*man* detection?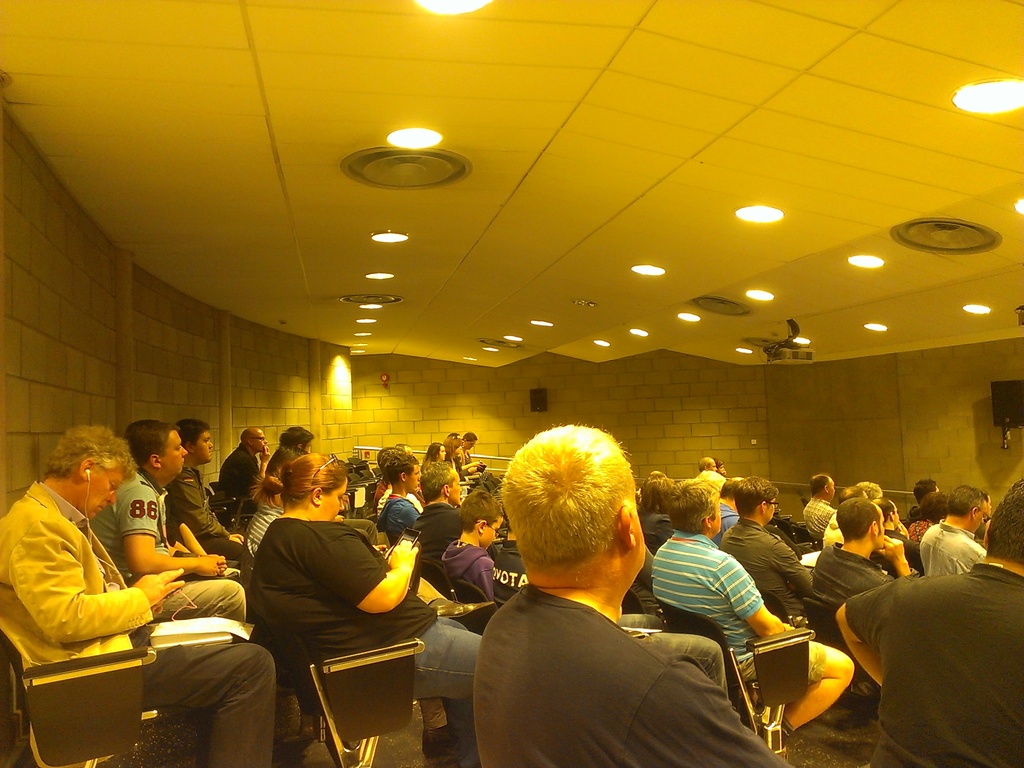
bbox=[918, 482, 990, 577]
